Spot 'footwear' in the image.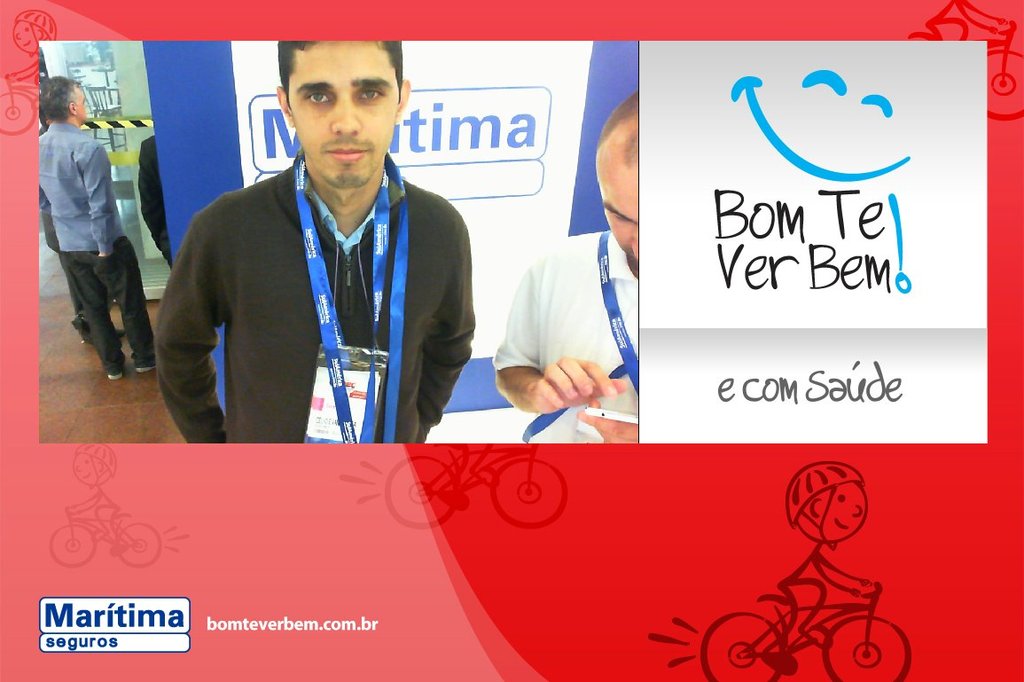
'footwear' found at <box>130,363,156,375</box>.
